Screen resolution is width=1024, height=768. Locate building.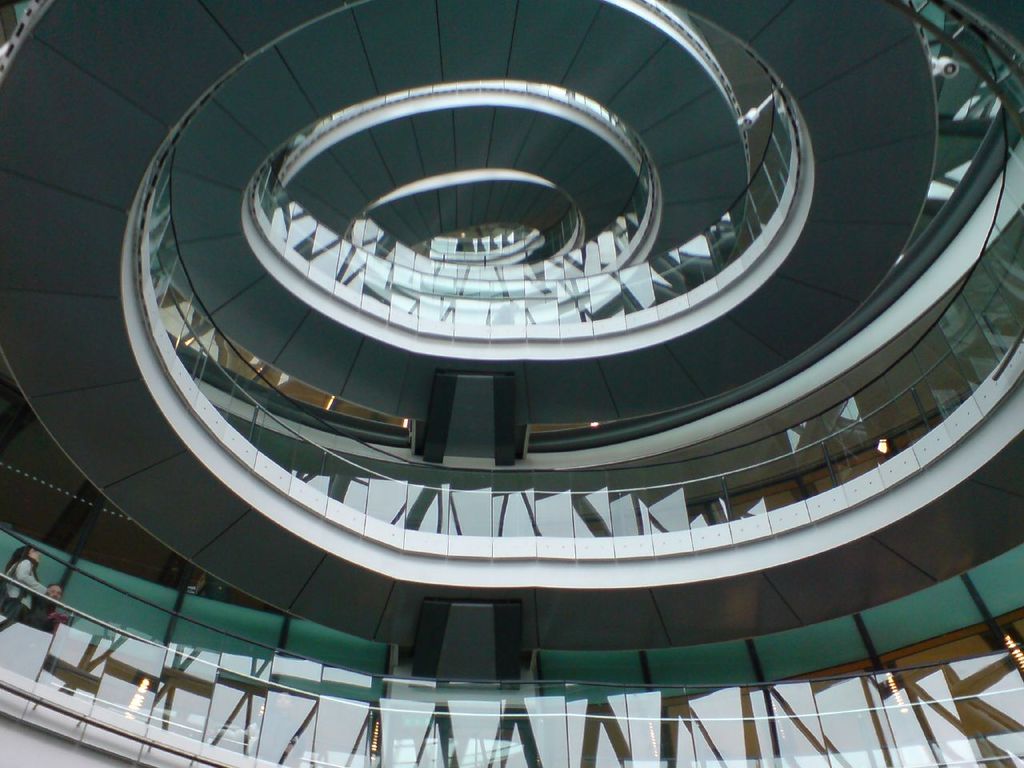
<box>0,0,1023,767</box>.
